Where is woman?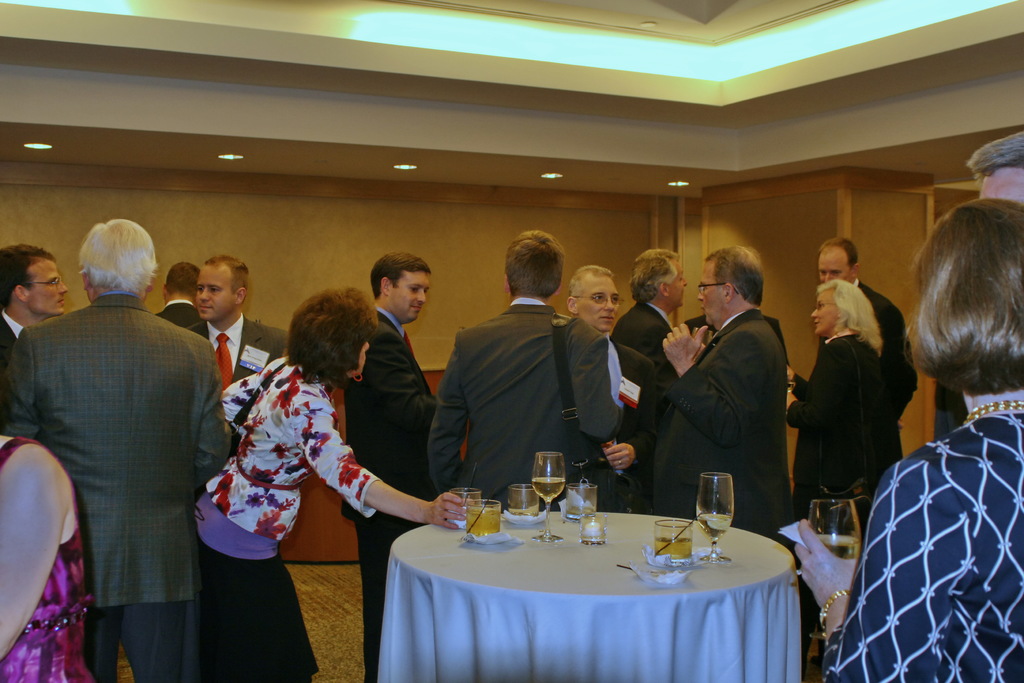
[left=794, top=197, right=1023, bottom=682].
